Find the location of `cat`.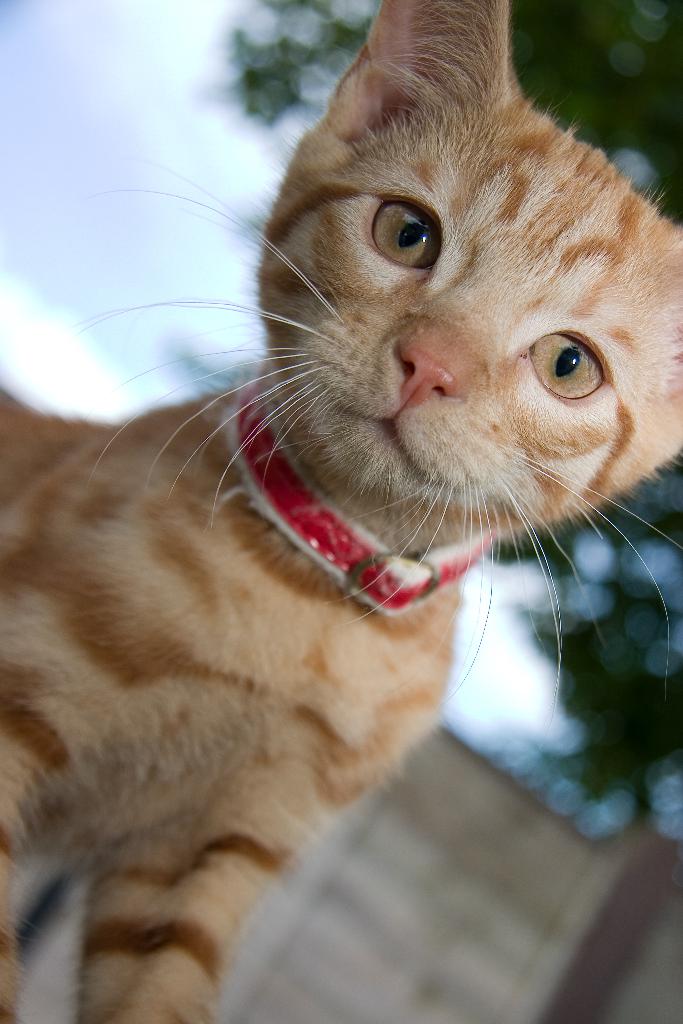
Location: <region>0, 0, 682, 1023</region>.
